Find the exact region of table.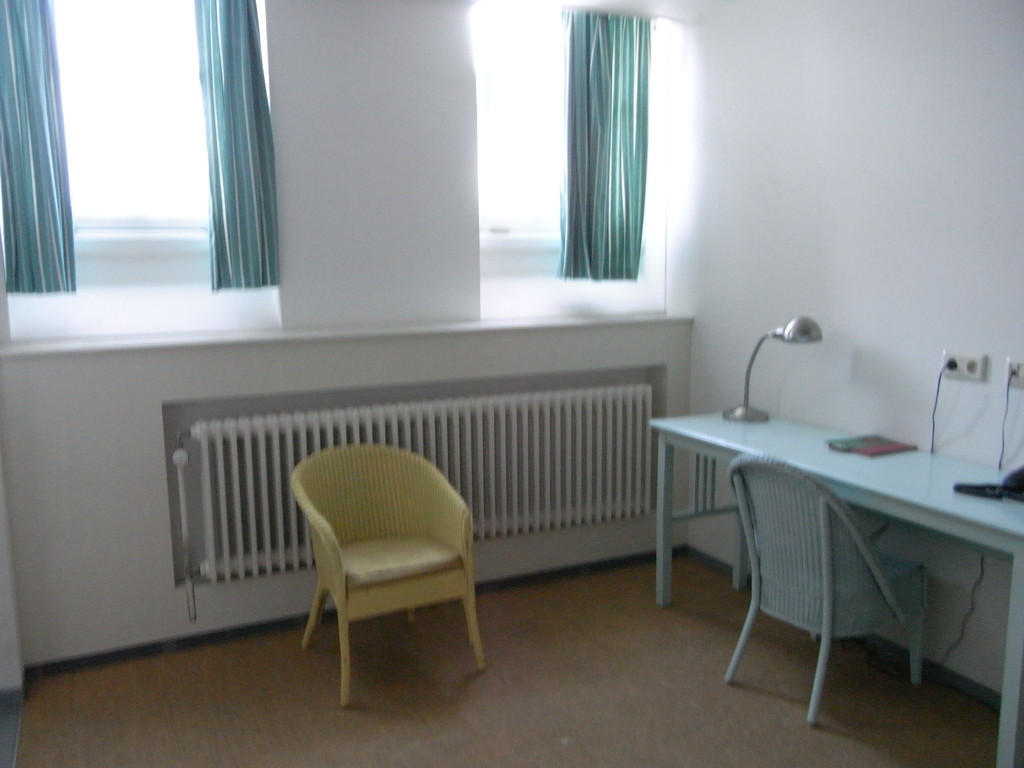
Exact region: x1=723, y1=404, x2=997, y2=723.
